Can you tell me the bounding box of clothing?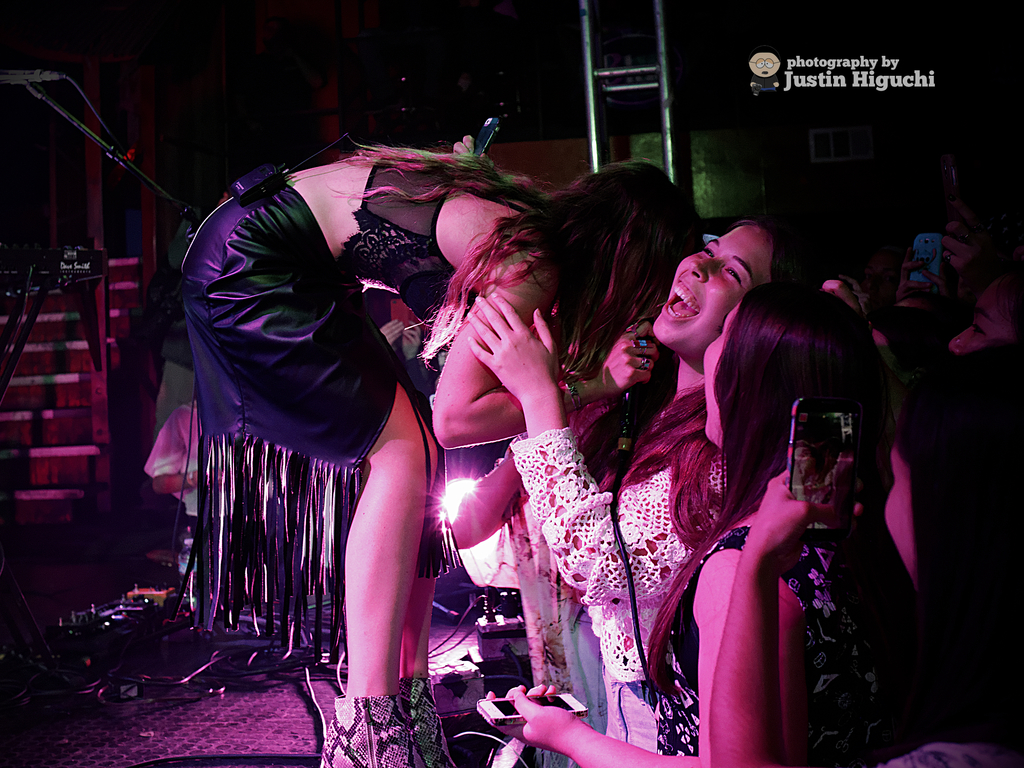
region(651, 496, 936, 767).
